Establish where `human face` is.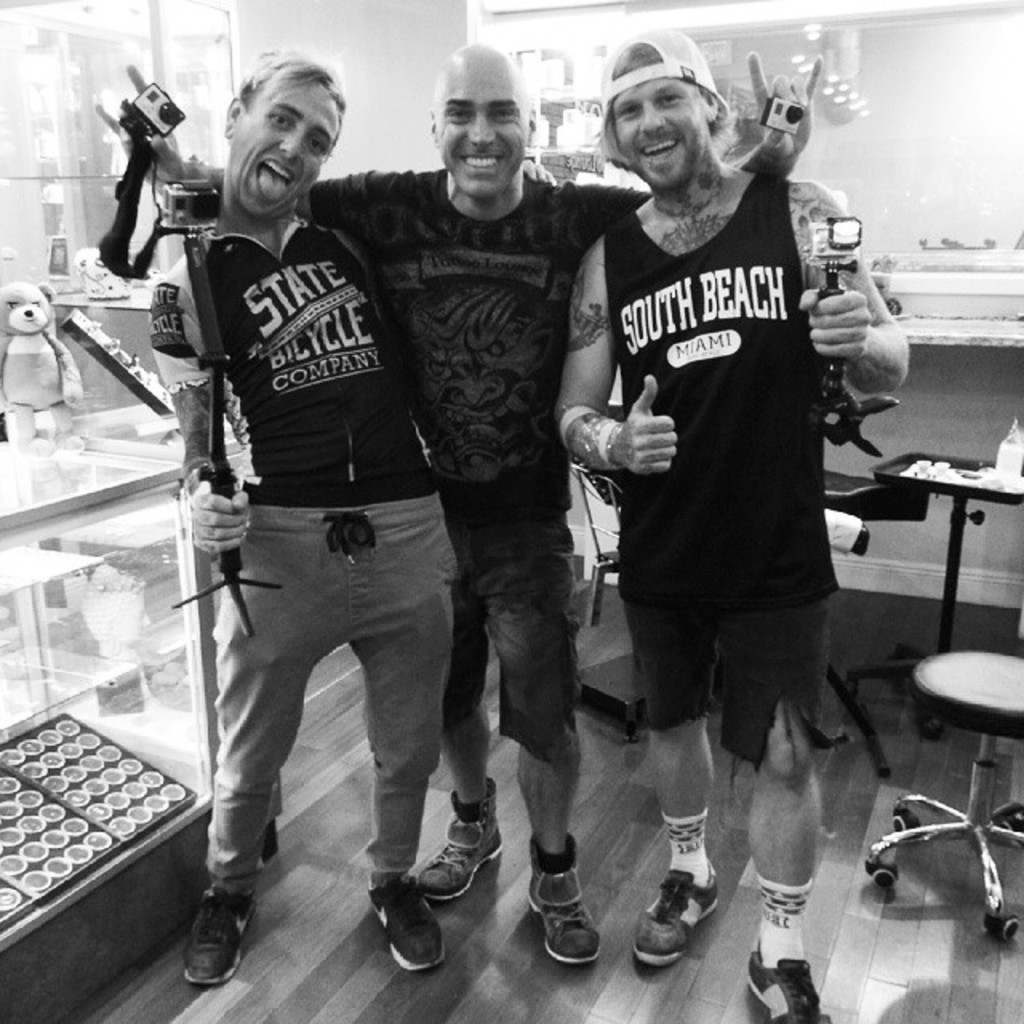
Established at {"x1": 238, "y1": 86, "x2": 341, "y2": 210}.
